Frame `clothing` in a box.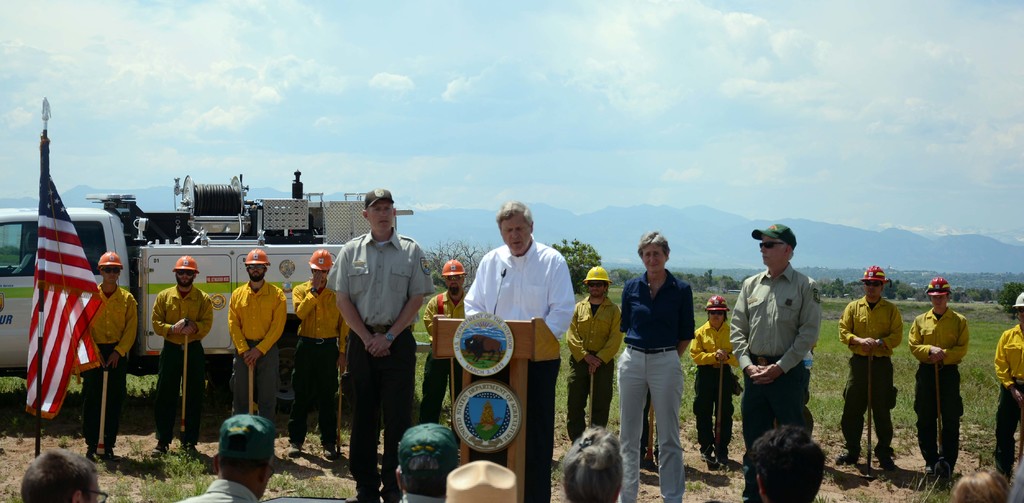
pyautogui.locateOnScreen(415, 288, 468, 424).
